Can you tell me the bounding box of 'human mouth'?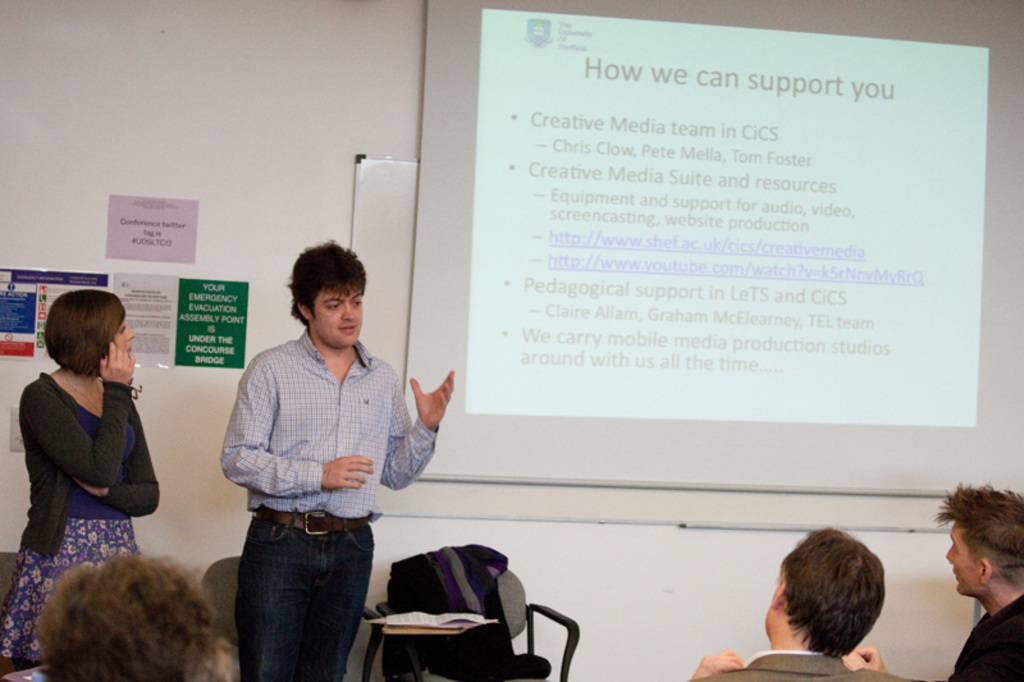
(x1=339, y1=326, x2=352, y2=333).
